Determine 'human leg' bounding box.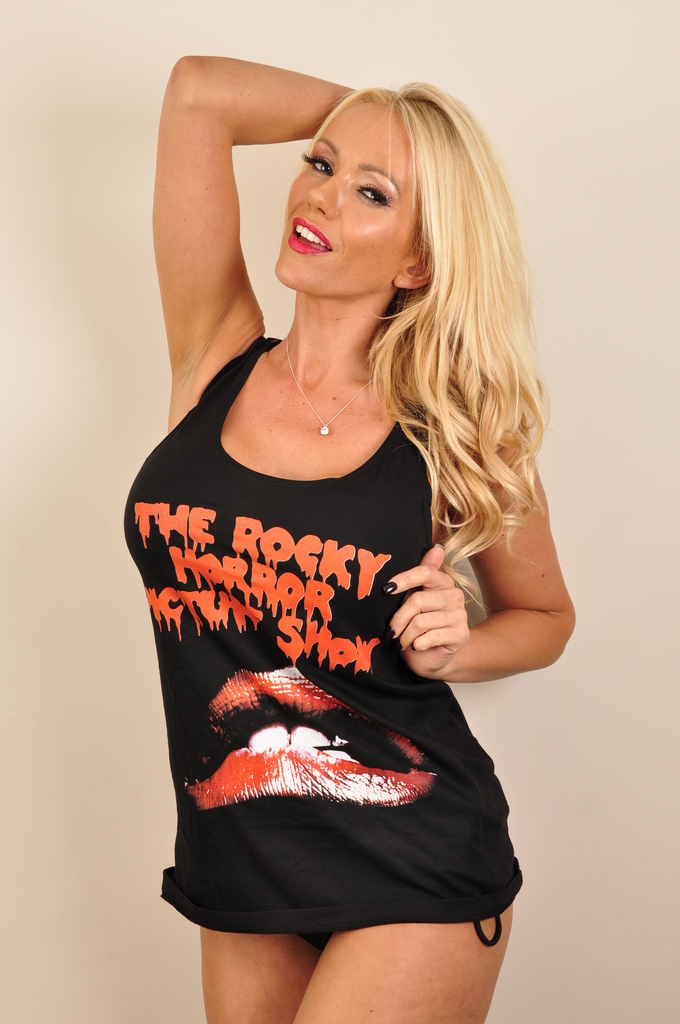
Determined: [left=293, top=770, right=520, bottom=1023].
